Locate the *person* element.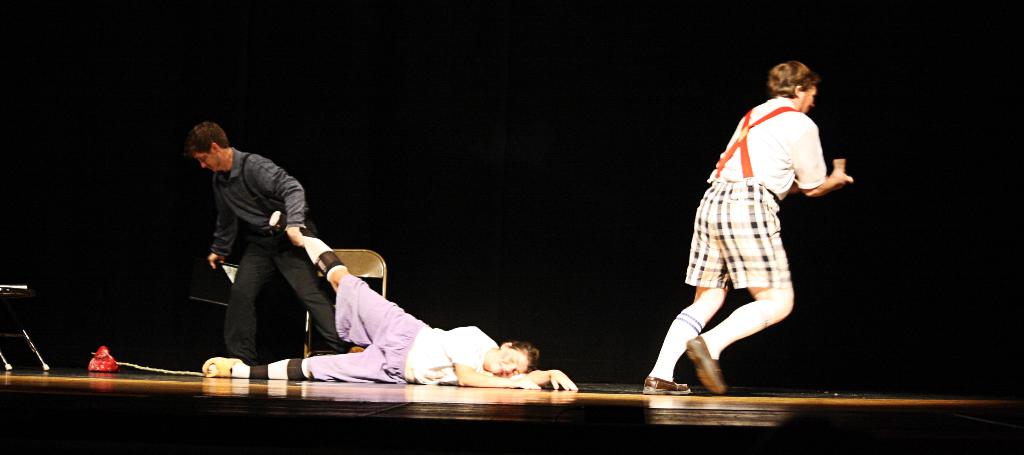
Element bbox: 180,112,344,383.
